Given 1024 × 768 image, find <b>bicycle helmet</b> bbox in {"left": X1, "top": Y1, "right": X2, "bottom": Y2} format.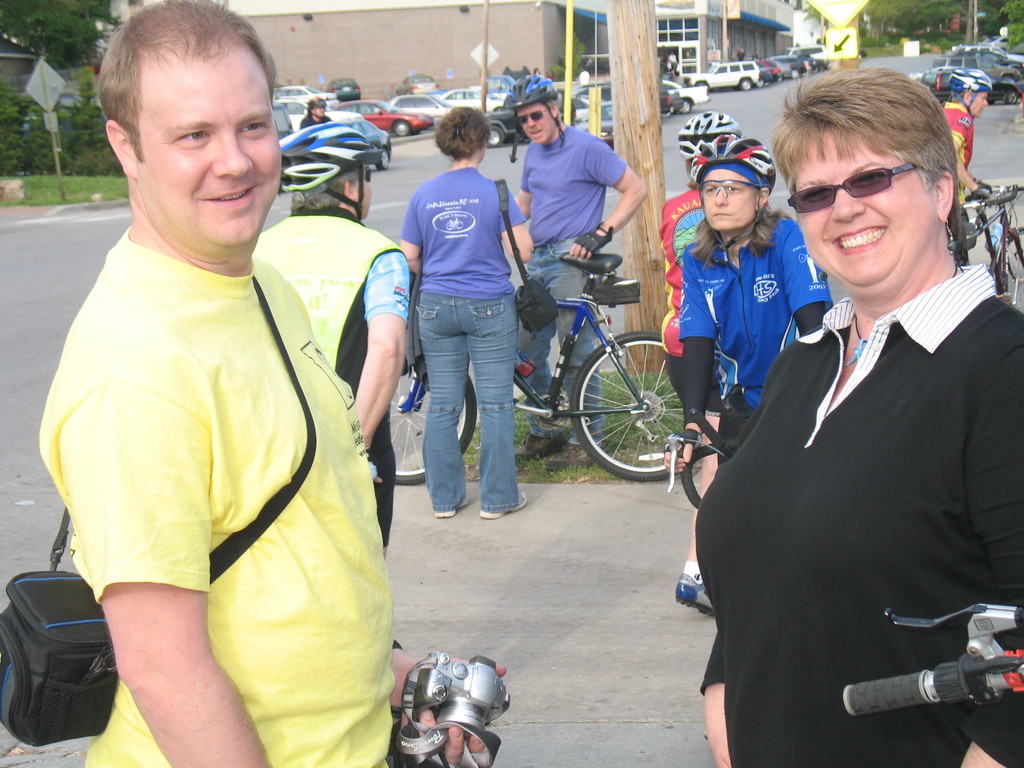
{"left": 692, "top": 129, "right": 777, "bottom": 187}.
